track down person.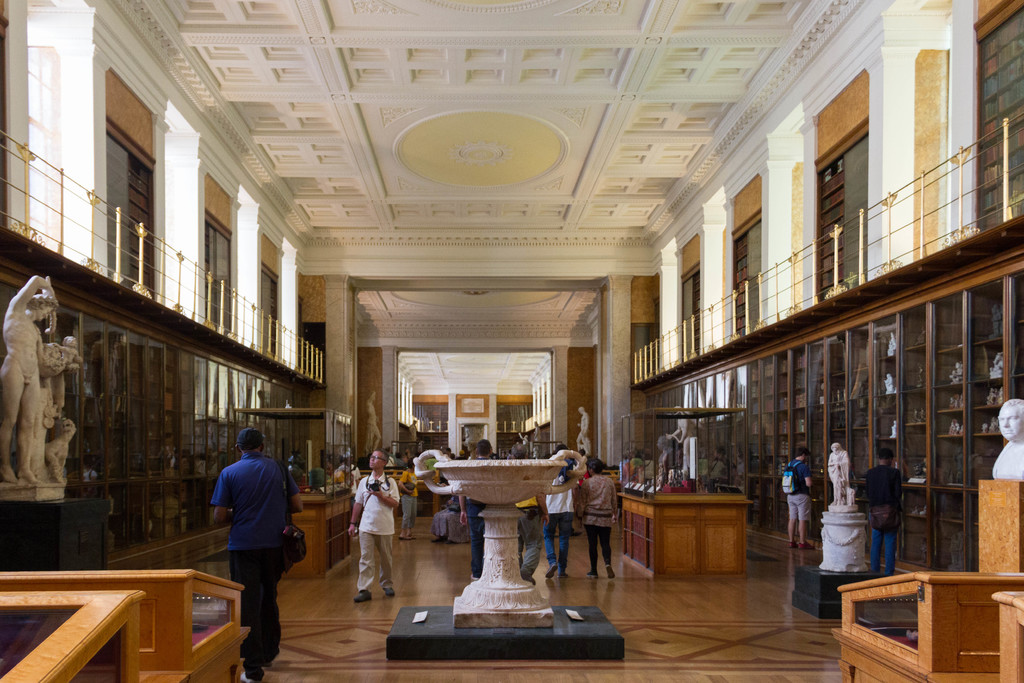
Tracked to (x1=554, y1=445, x2=578, y2=479).
